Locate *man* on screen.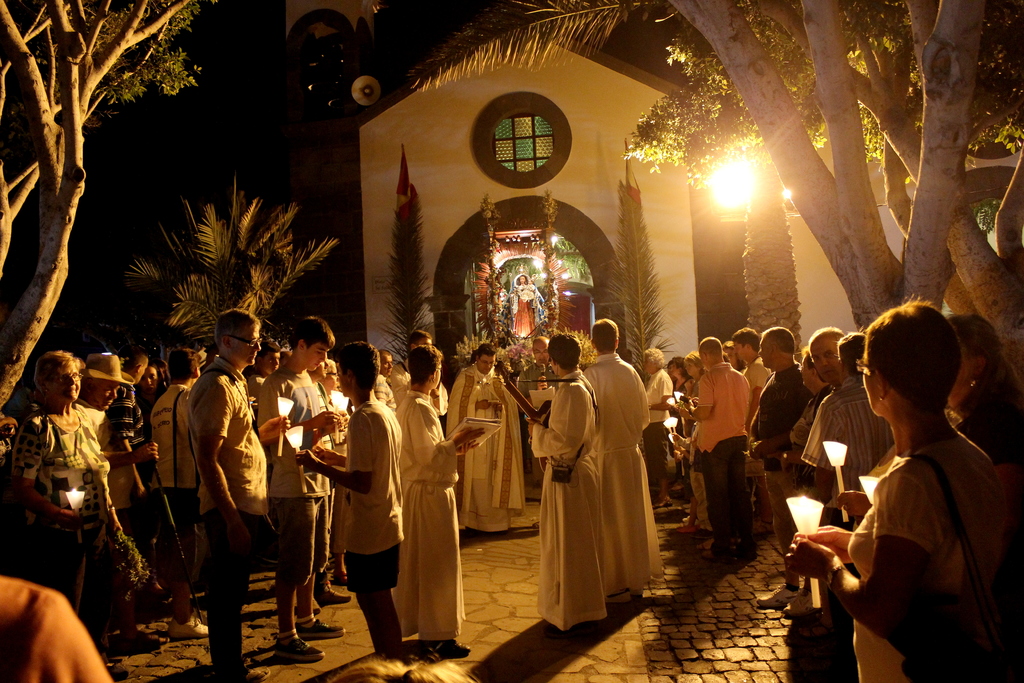
On screen at <region>675, 342, 748, 570</region>.
